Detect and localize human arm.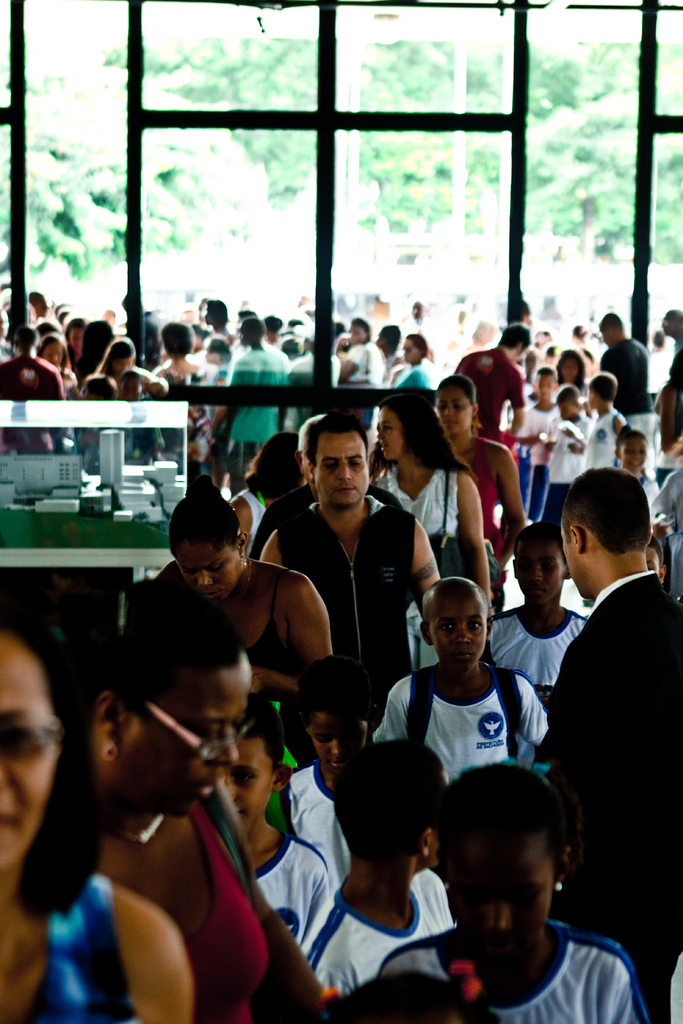
Localized at [259,573,338,681].
